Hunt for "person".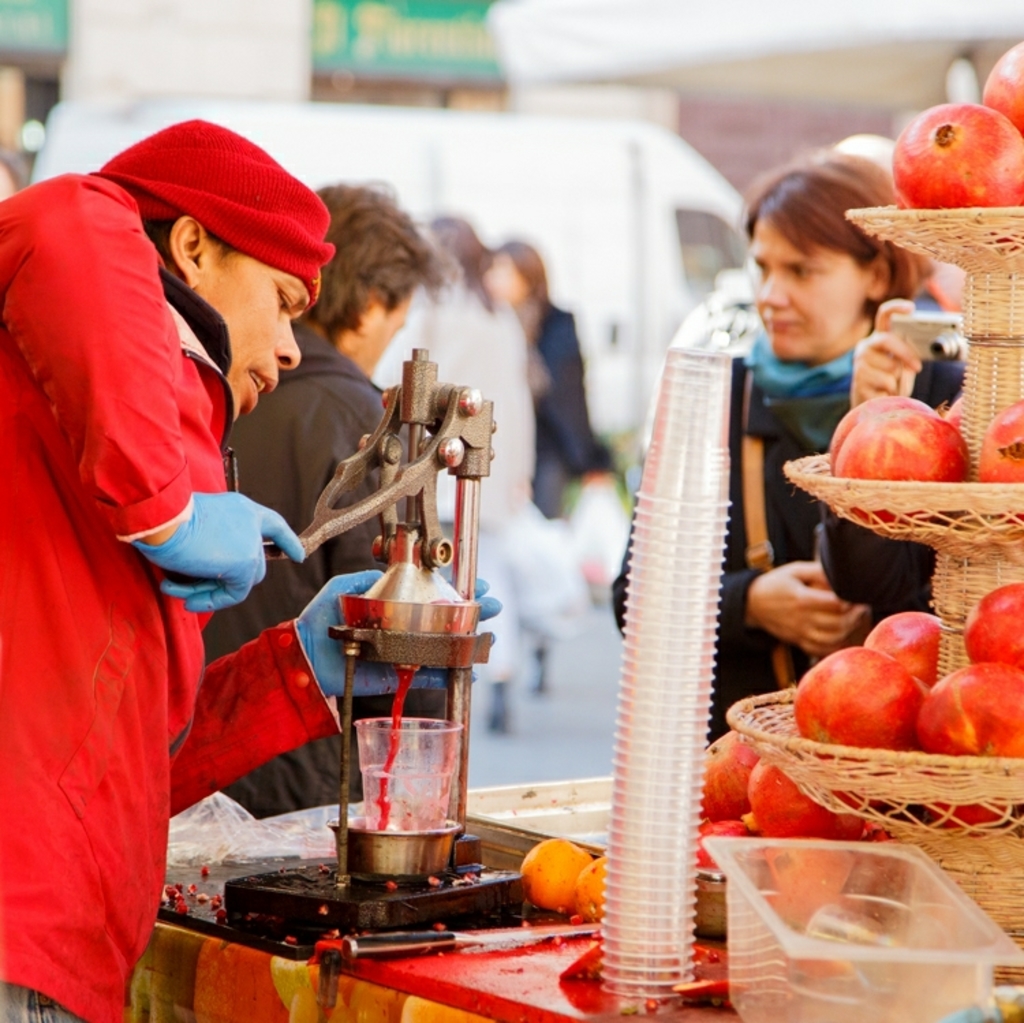
Hunted down at Rect(610, 148, 969, 748).
